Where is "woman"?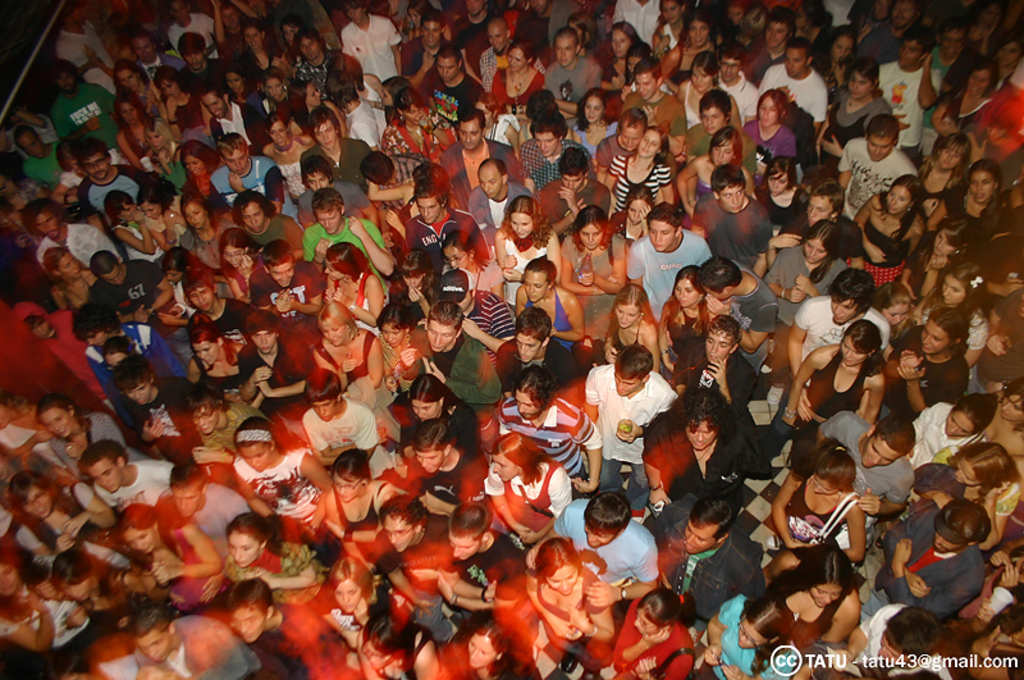
detection(188, 319, 253, 409).
